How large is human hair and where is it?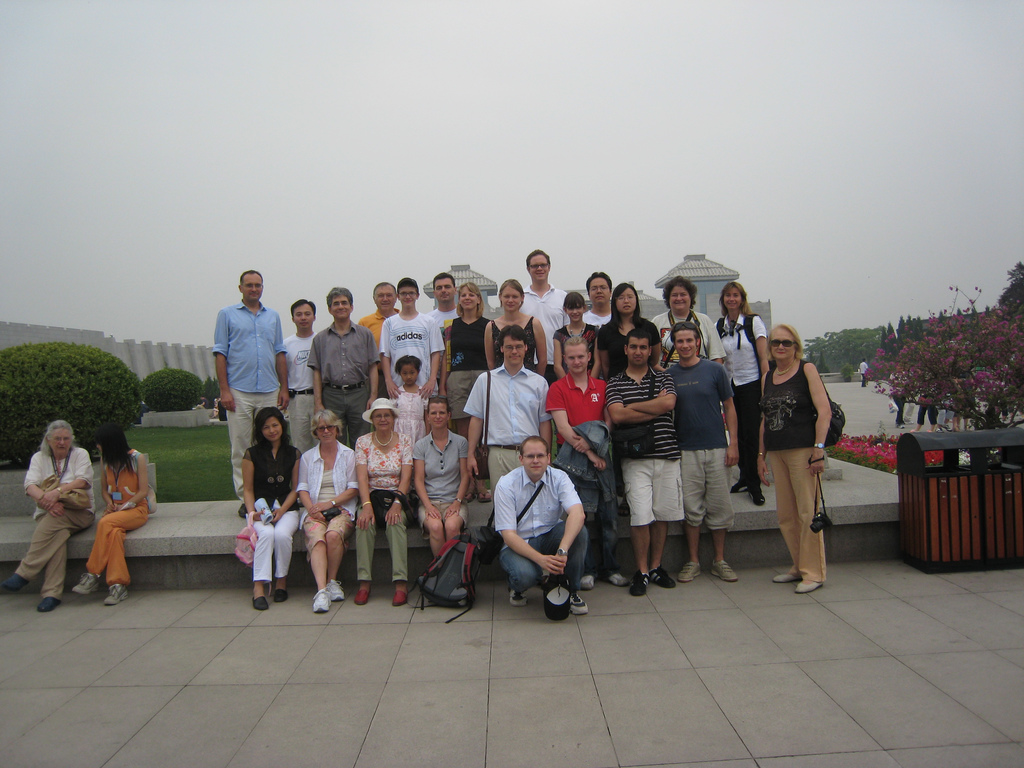
Bounding box: left=454, top=283, right=483, bottom=317.
